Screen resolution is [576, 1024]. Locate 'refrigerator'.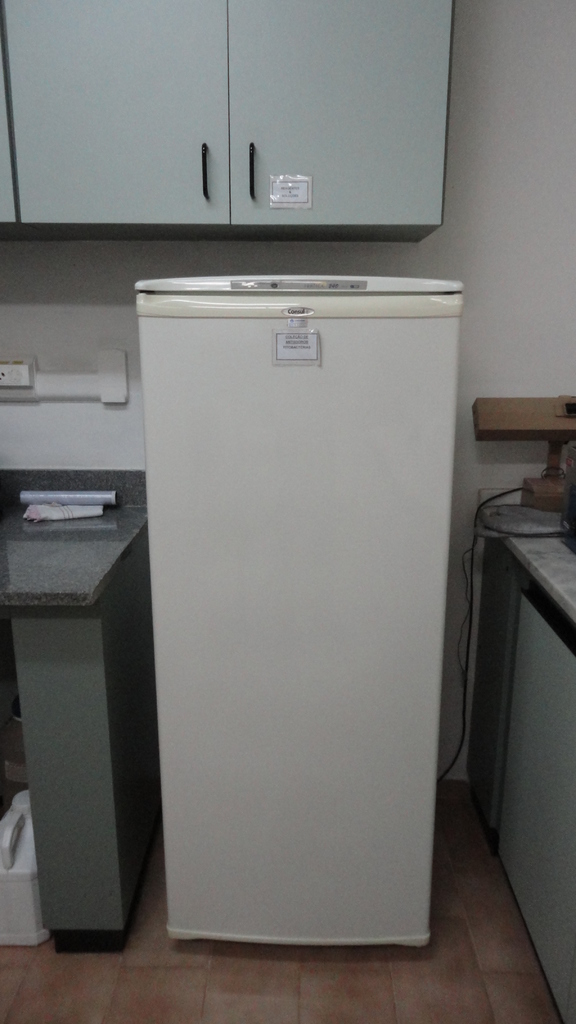
(left=131, top=271, right=461, bottom=946).
